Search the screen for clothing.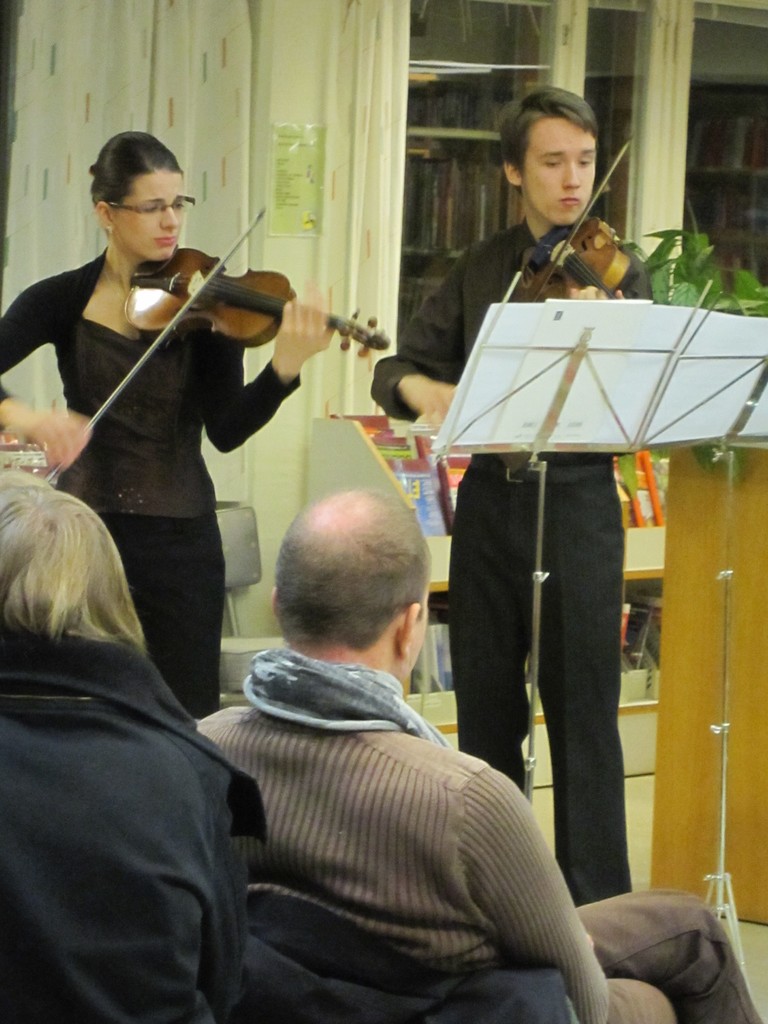
Found at 105 519 230 719.
